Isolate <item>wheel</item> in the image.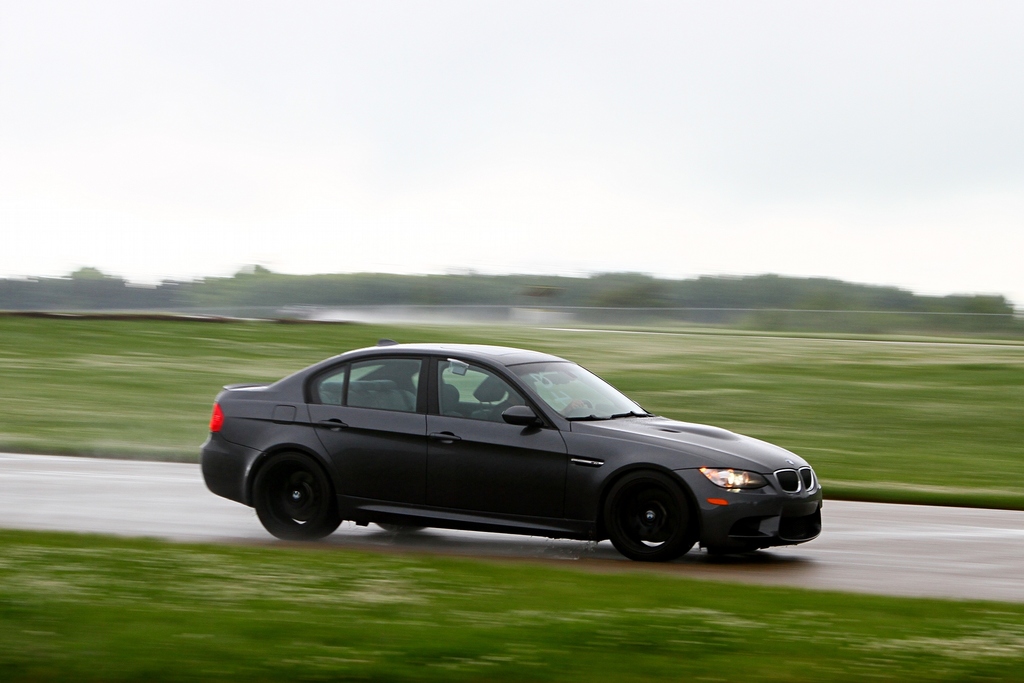
Isolated region: locate(251, 452, 344, 543).
